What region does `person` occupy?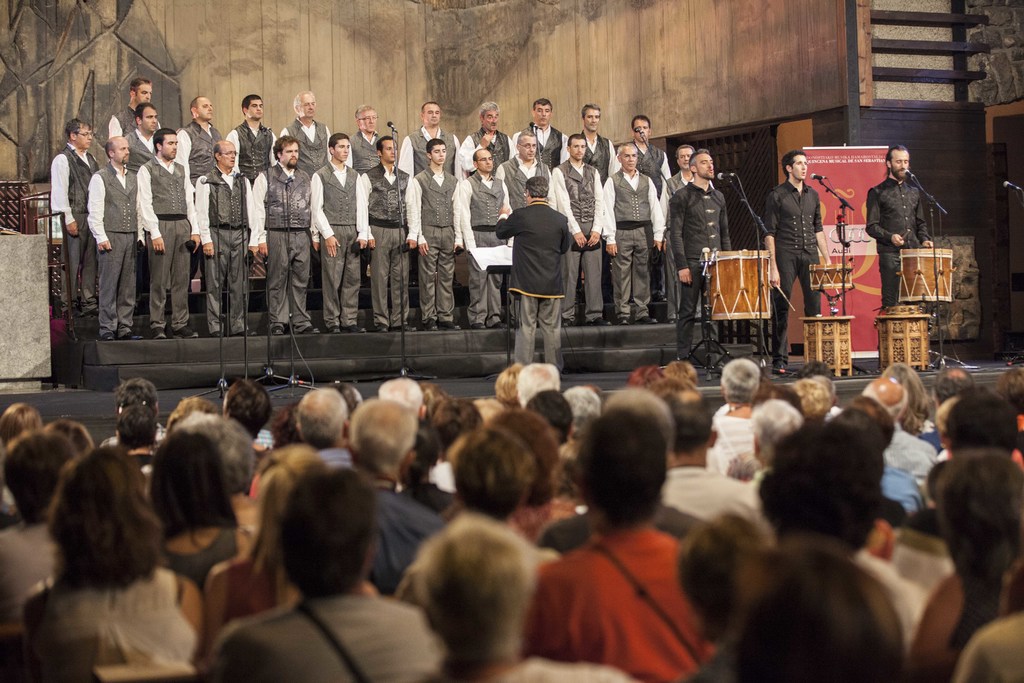
locate(766, 151, 835, 372).
